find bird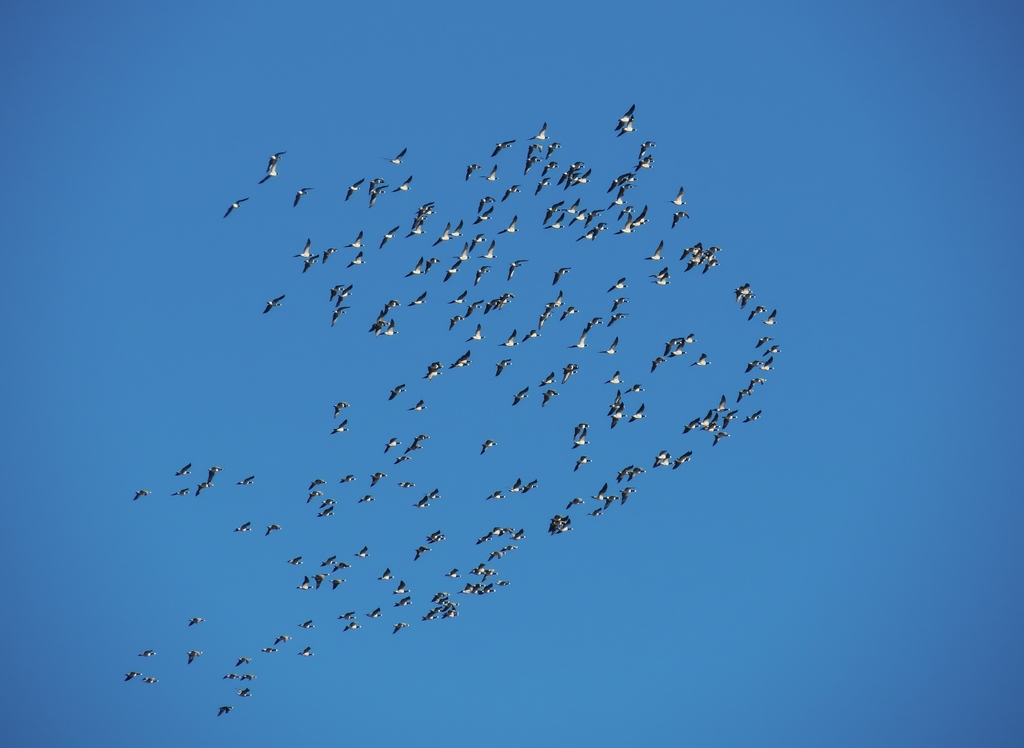
188, 615, 207, 628
